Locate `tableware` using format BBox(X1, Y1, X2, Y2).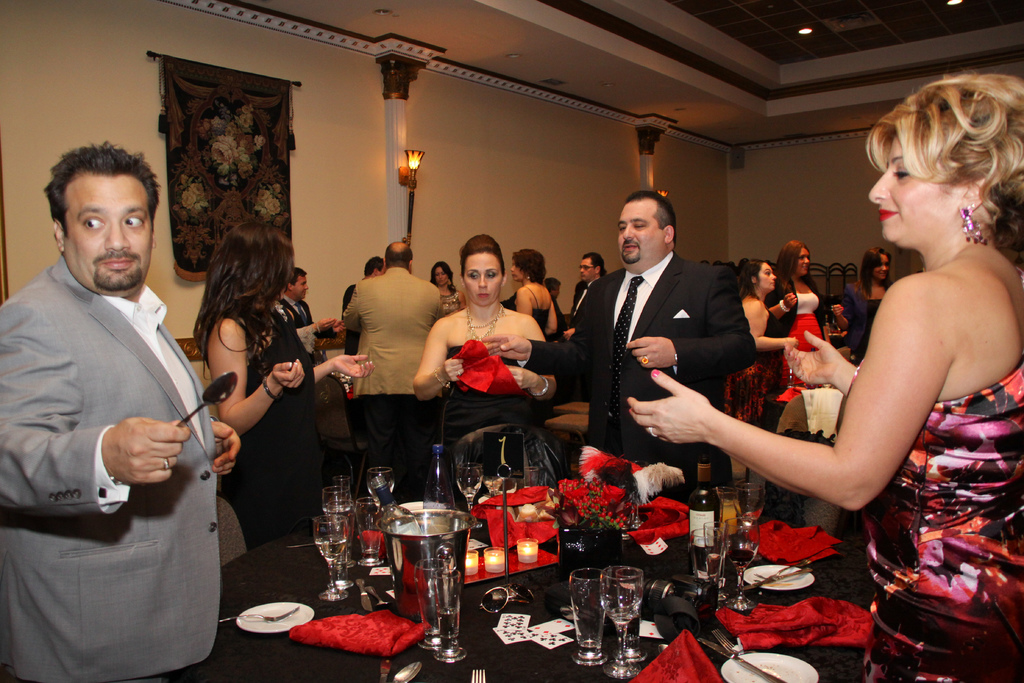
BBox(378, 654, 397, 682).
